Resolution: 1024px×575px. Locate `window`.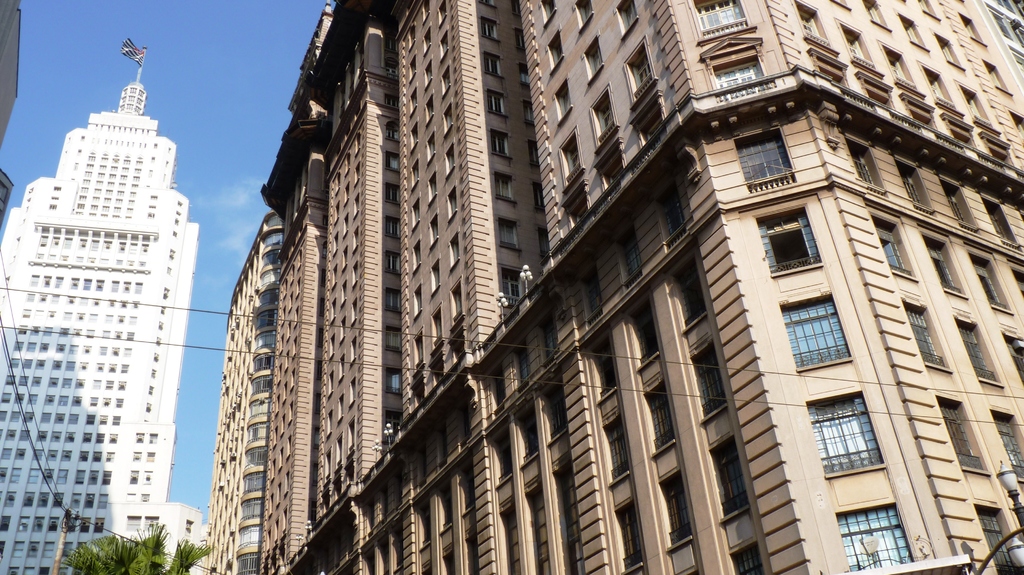
(719, 52, 768, 101).
